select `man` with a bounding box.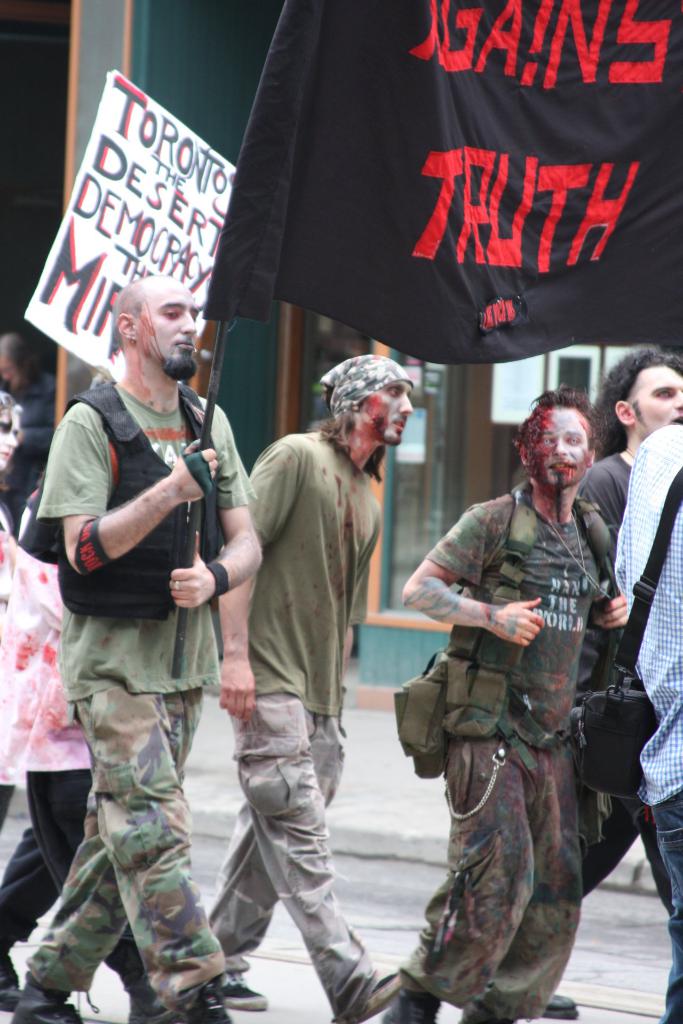
<box>35,248,251,1012</box>.
